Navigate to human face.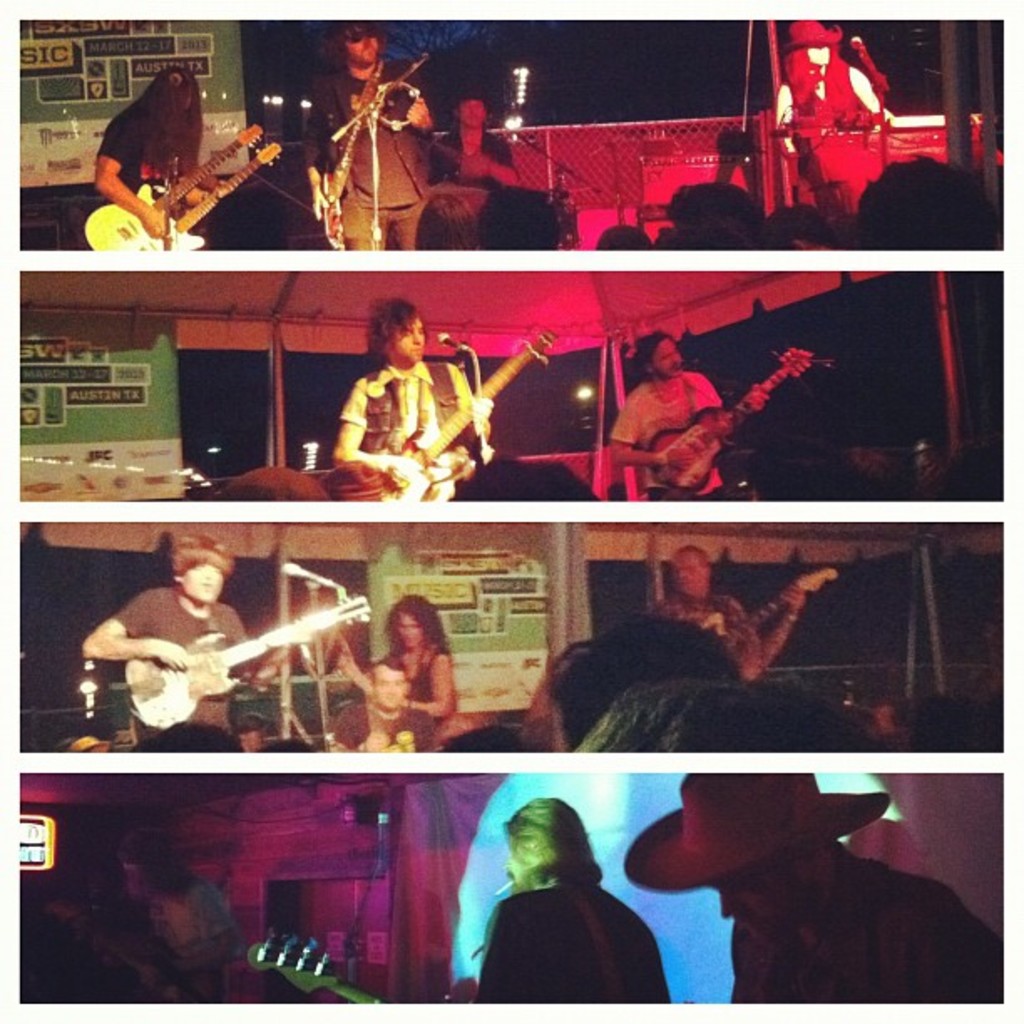
Navigation target: bbox(392, 318, 422, 366).
